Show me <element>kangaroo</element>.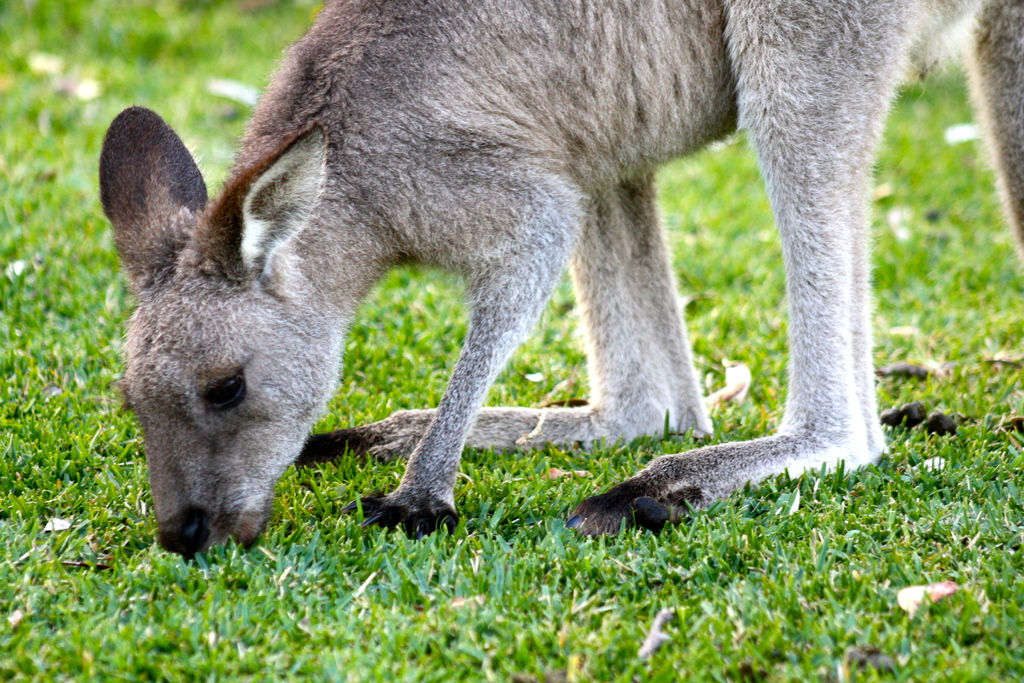
<element>kangaroo</element> is here: Rect(101, 0, 1023, 568).
